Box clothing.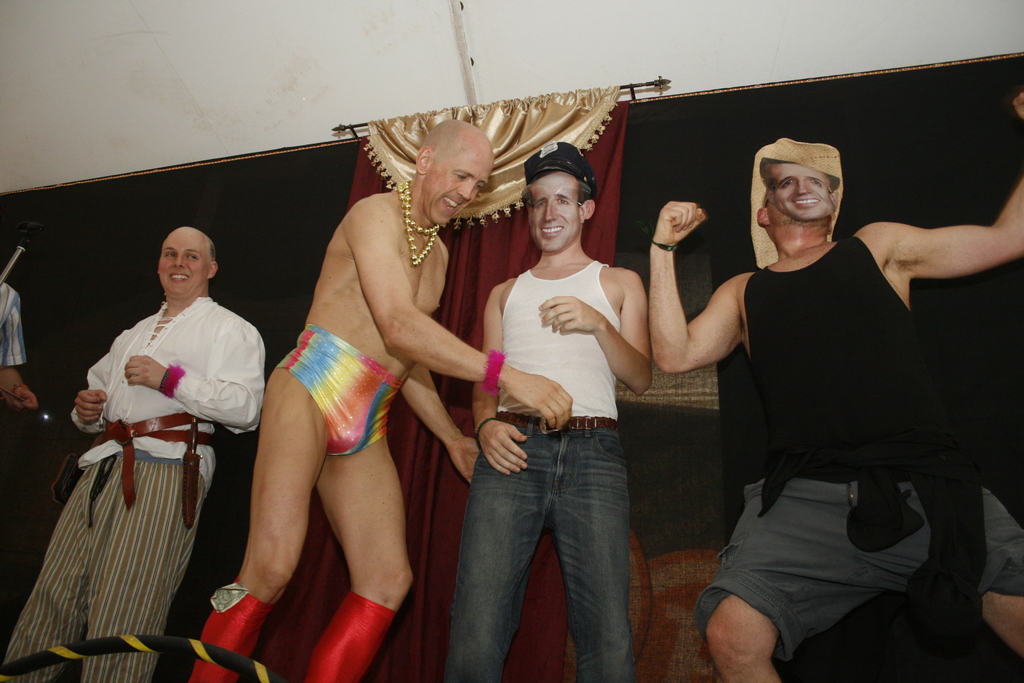
[x1=271, y1=323, x2=403, y2=459].
